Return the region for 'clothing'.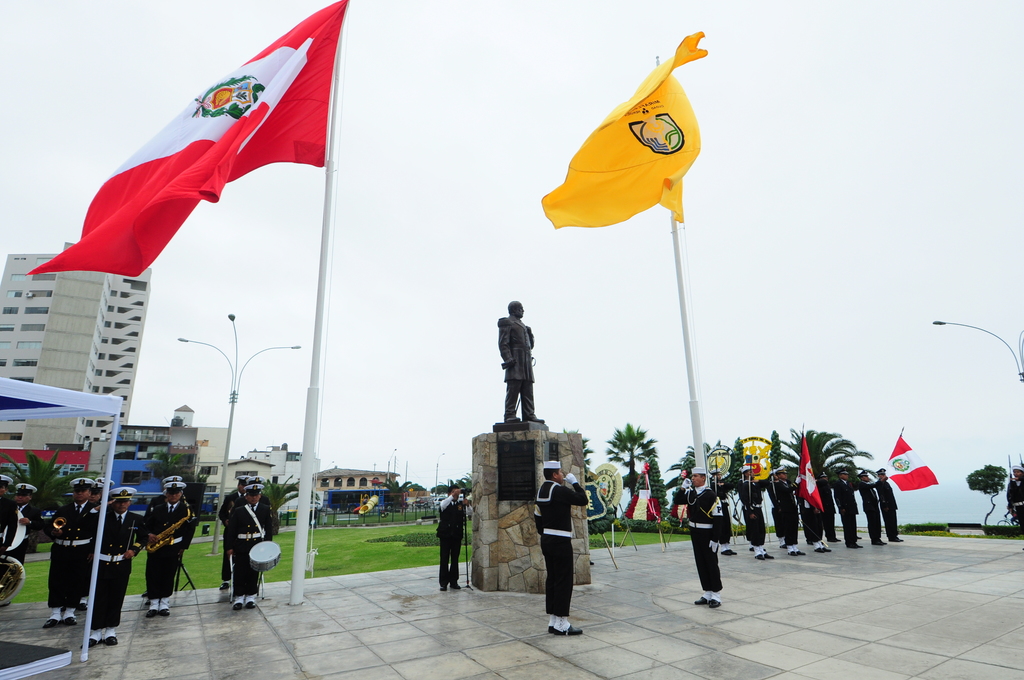
<region>740, 477, 764, 547</region>.
